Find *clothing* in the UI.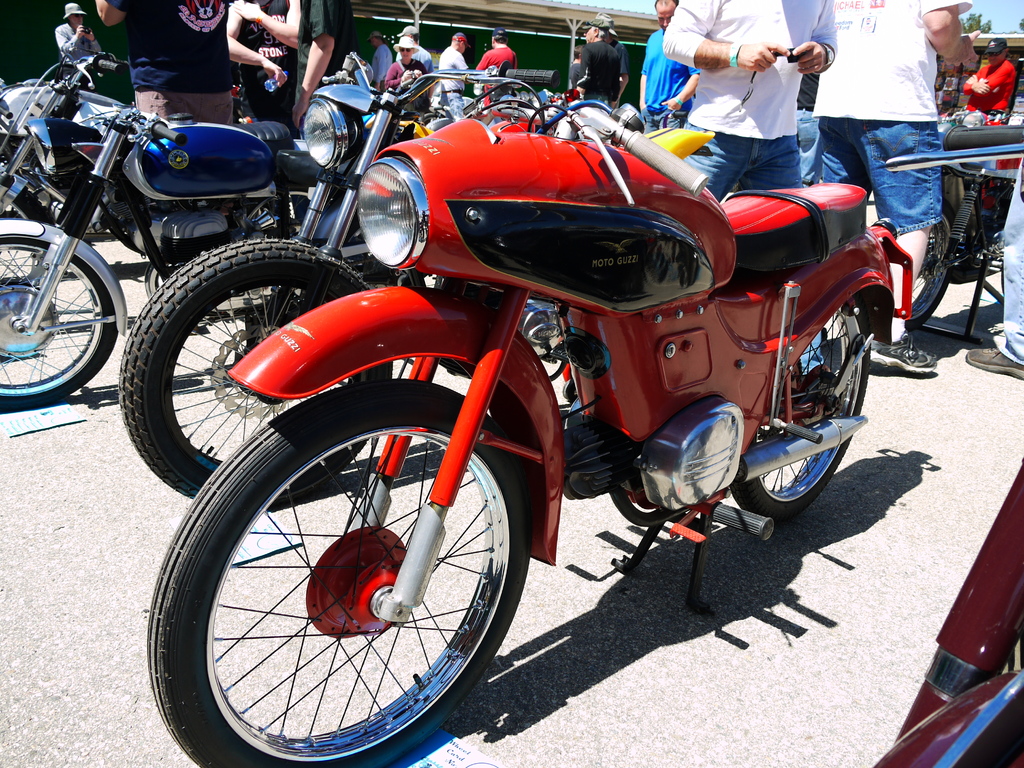
UI element at locate(476, 45, 518, 109).
